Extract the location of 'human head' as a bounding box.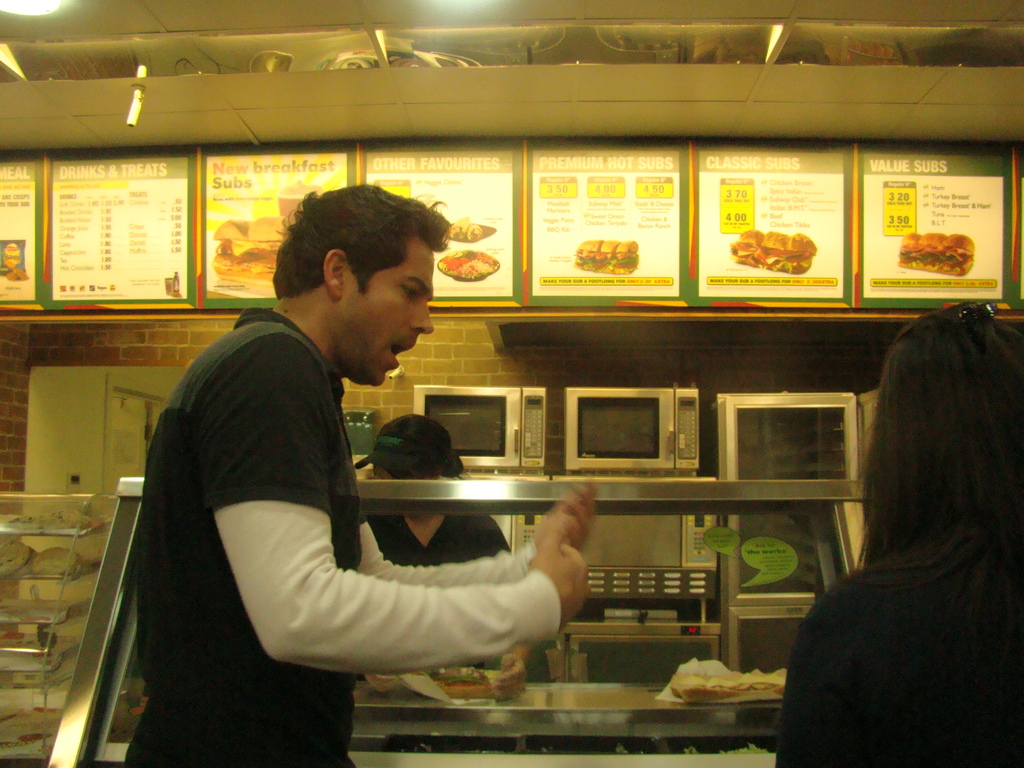
(372, 413, 465, 513).
